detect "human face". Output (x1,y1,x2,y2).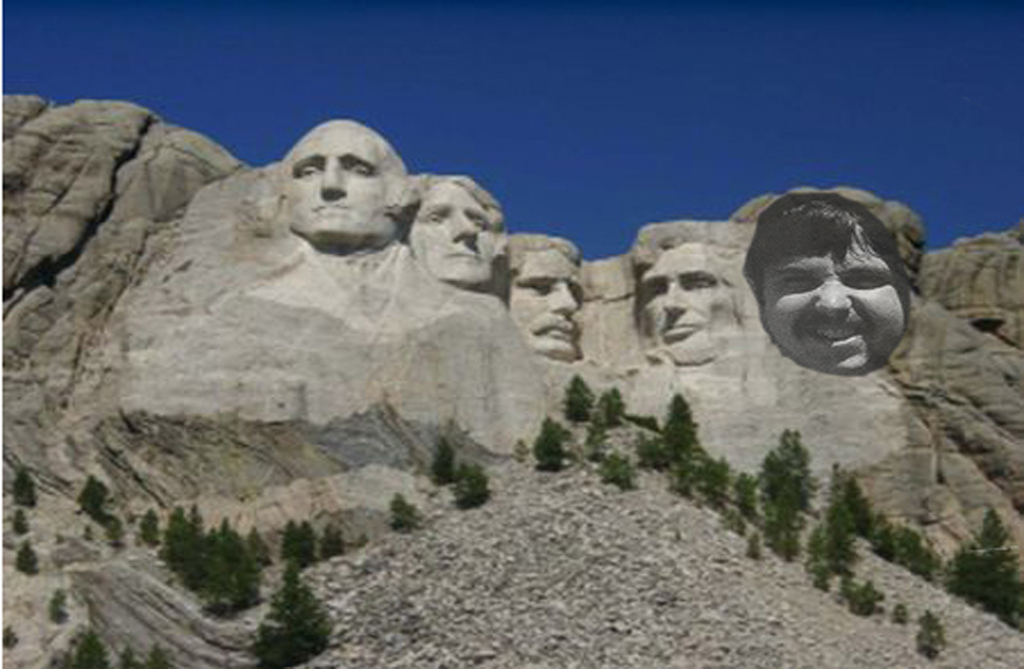
(285,132,378,237).
